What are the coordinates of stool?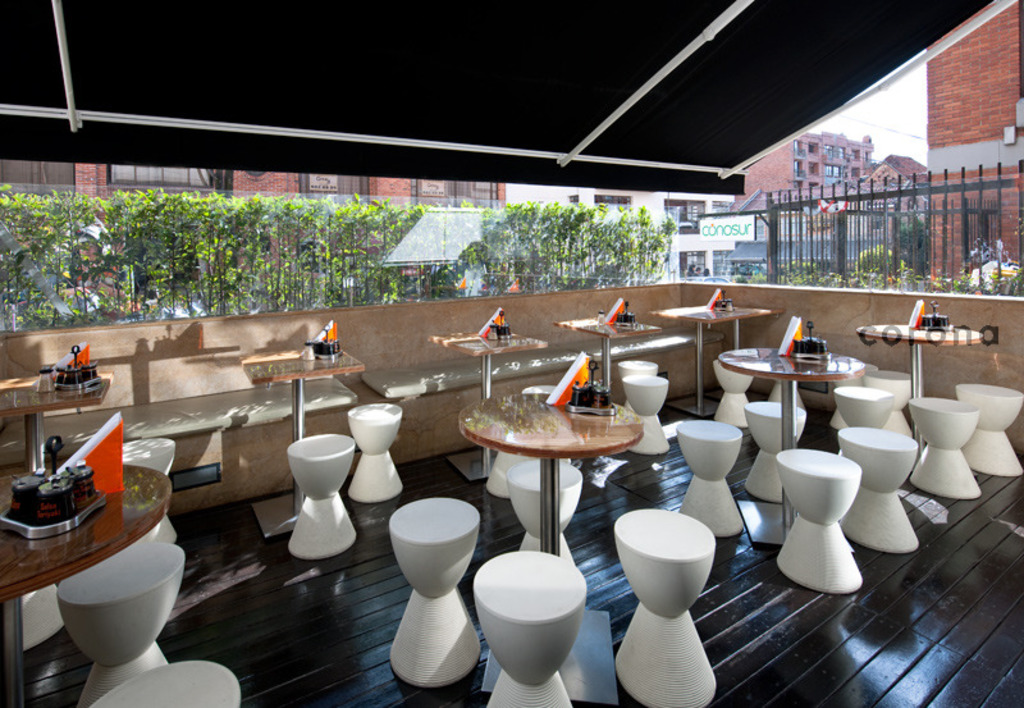
Rect(58, 547, 182, 707).
